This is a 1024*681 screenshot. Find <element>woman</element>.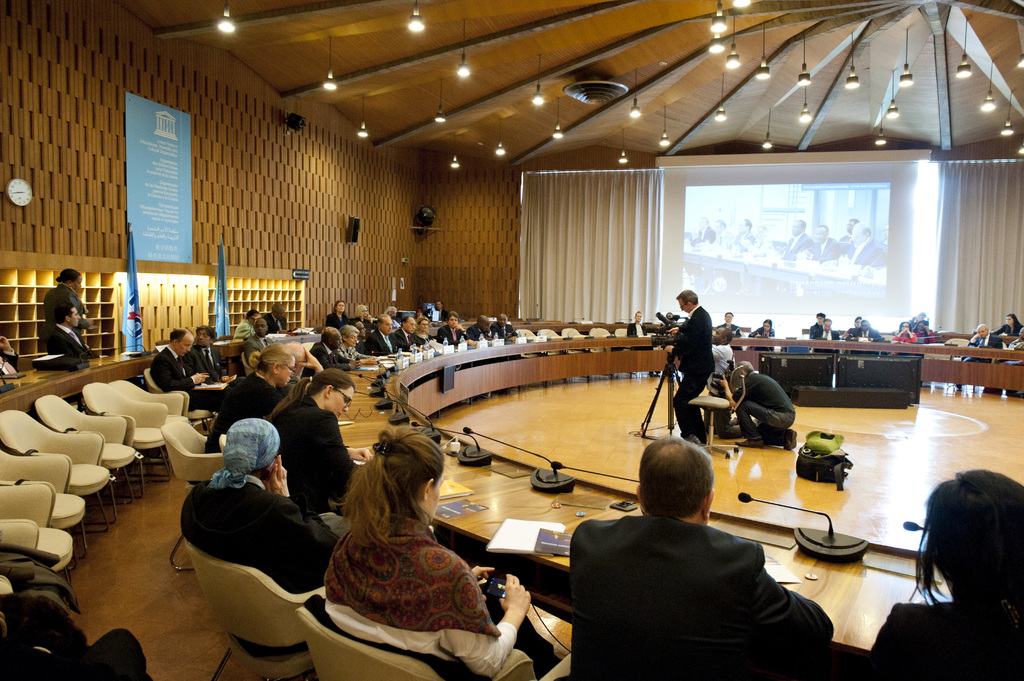
Bounding box: region(350, 303, 371, 326).
